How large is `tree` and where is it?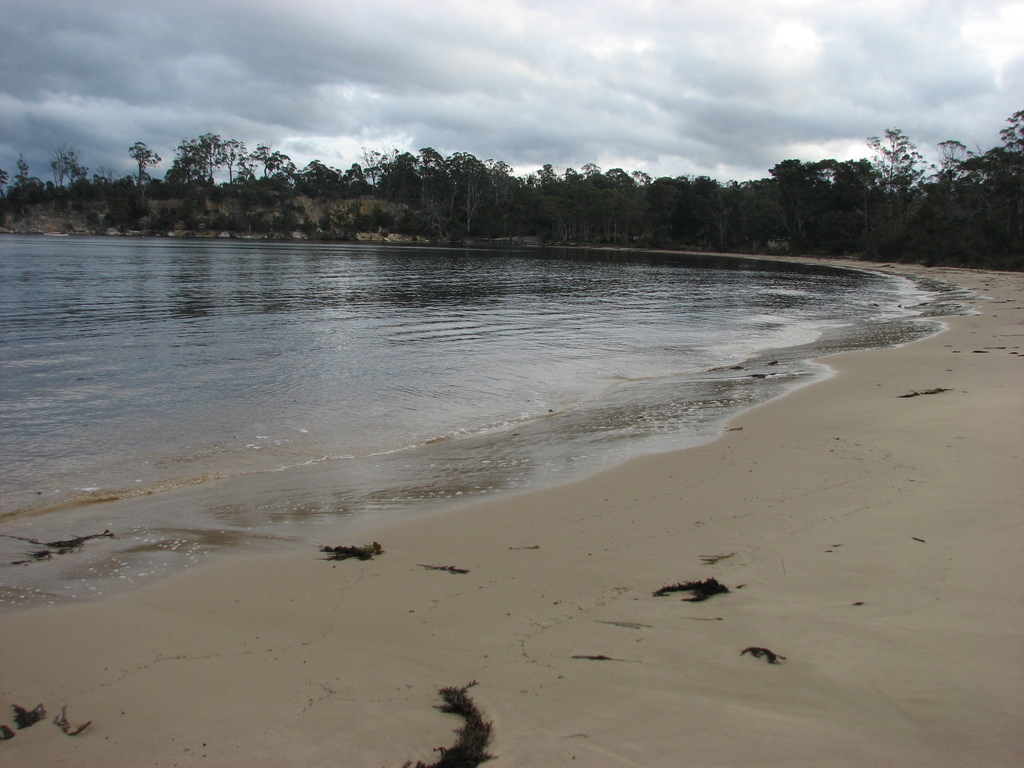
Bounding box: x1=125 y1=138 x2=166 y2=191.
